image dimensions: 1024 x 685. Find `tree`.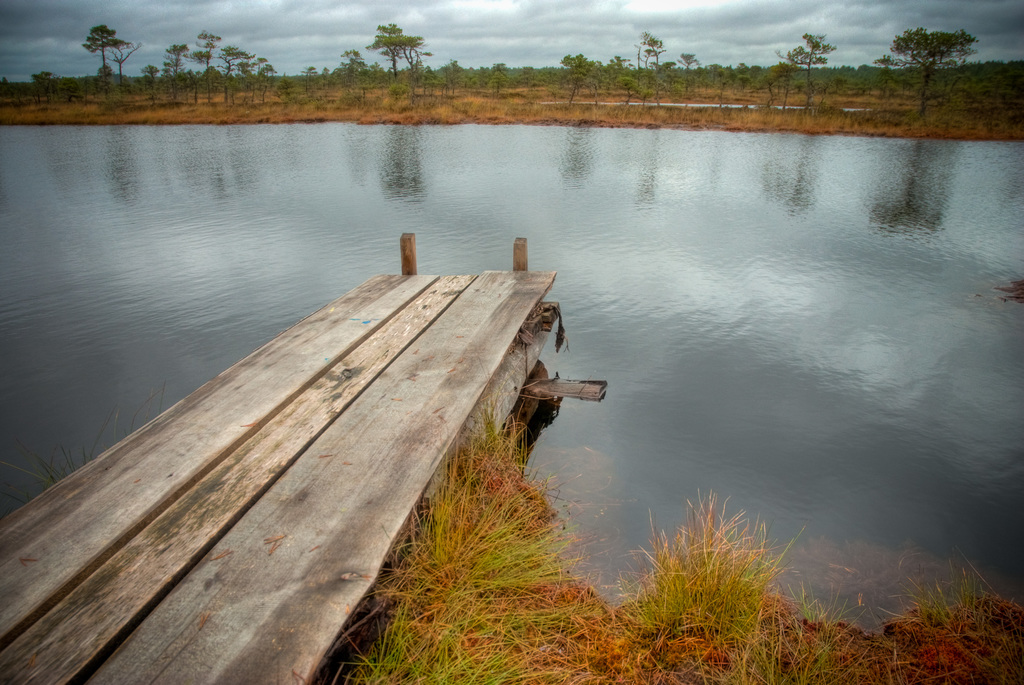
bbox=[680, 47, 698, 83].
